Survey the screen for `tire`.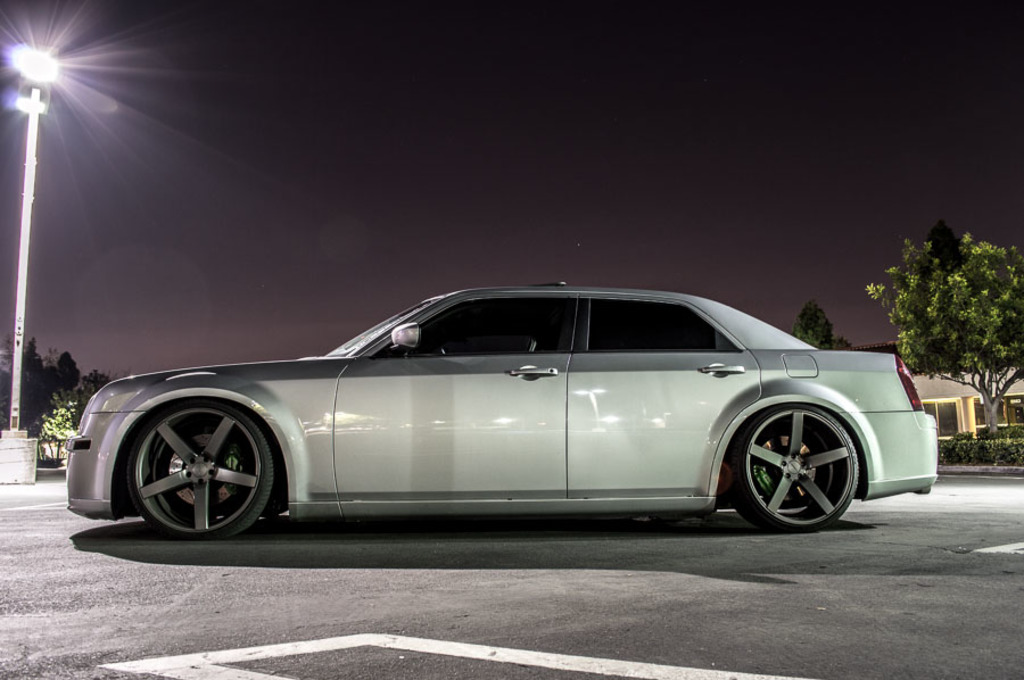
Survey found: l=134, t=376, r=291, b=550.
